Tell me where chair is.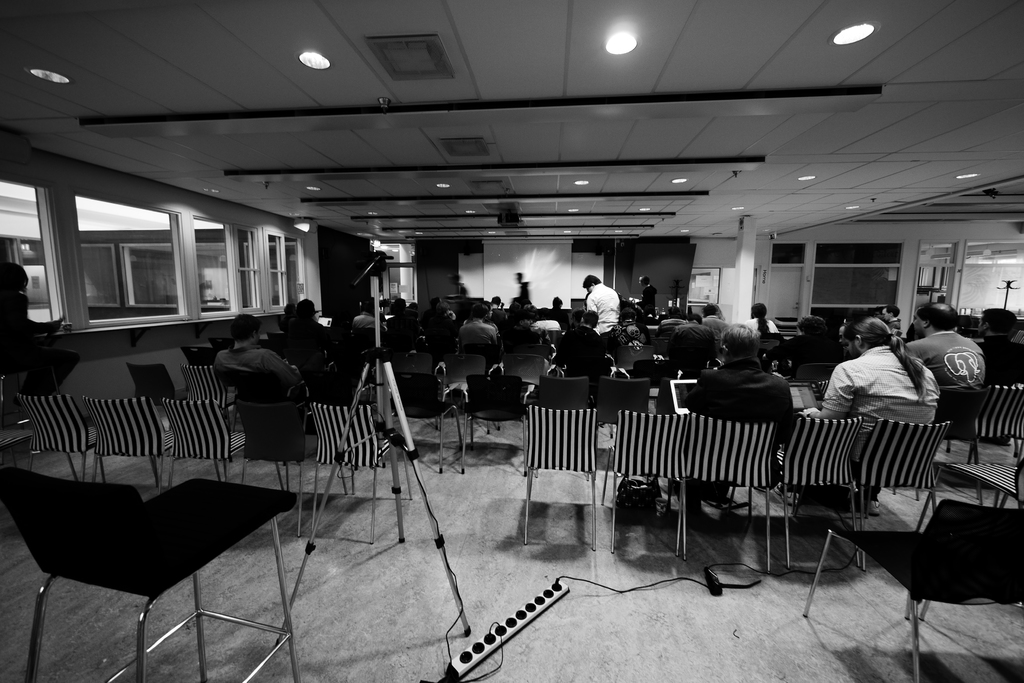
chair is at locate(158, 391, 247, 494).
